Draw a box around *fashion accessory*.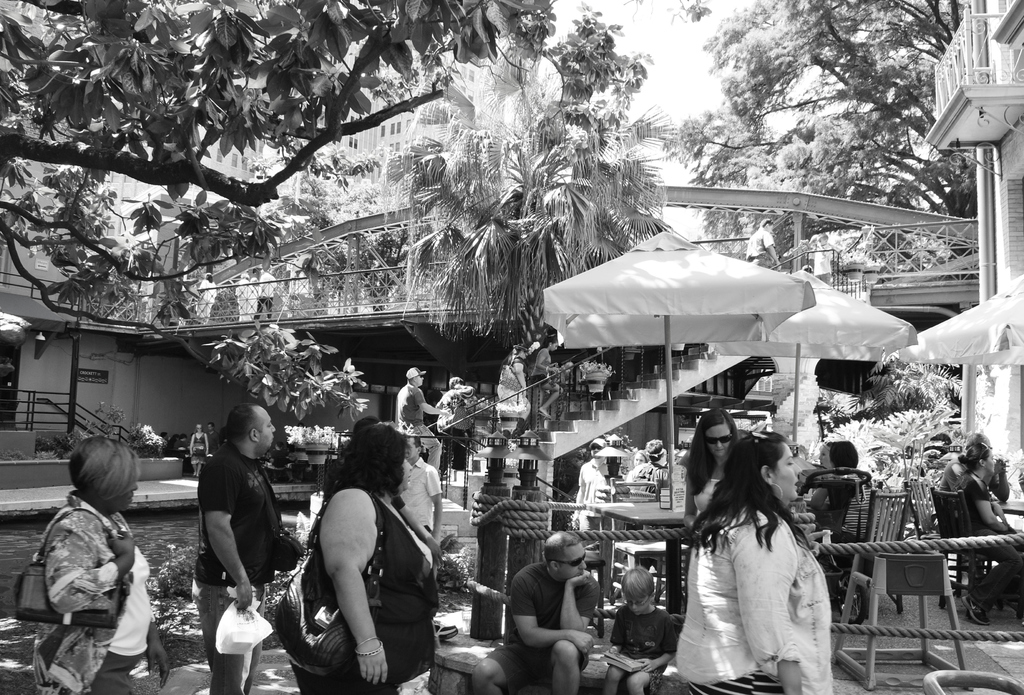
[408,367,426,381].
